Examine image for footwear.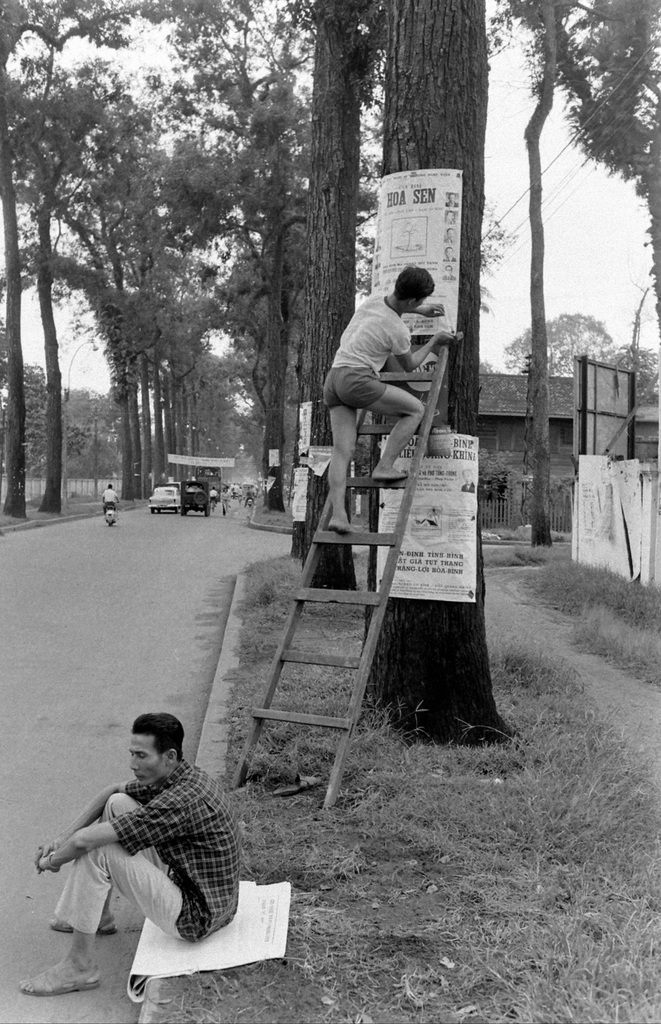
Examination result: l=47, t=913, r=120, b=941.
